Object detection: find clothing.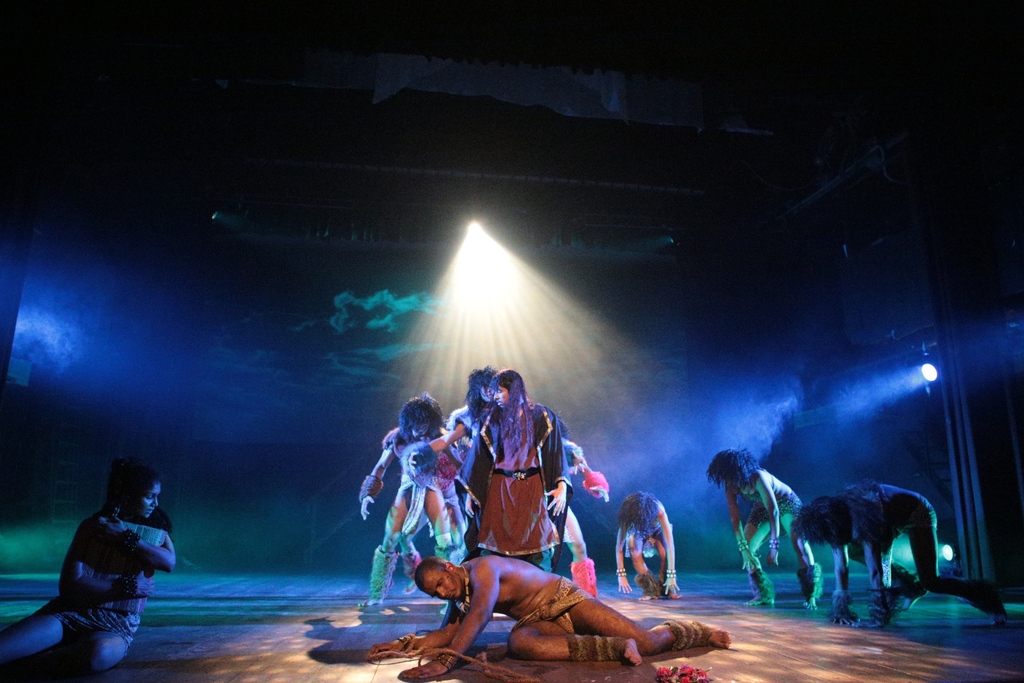
[x1=513, y1=577, x2=600, y2=633].
